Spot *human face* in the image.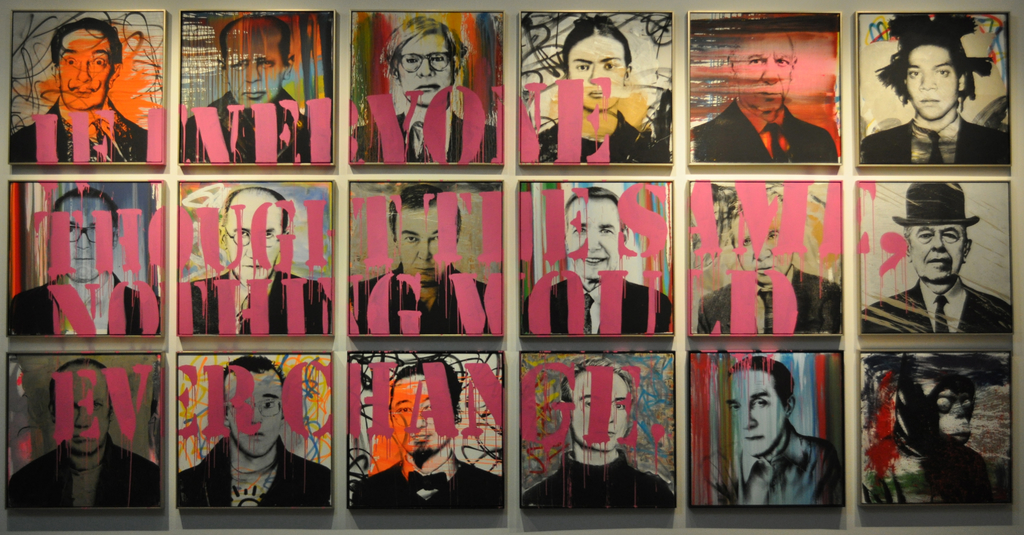
*human face* found at select_region(225, 24, 285, 108).
